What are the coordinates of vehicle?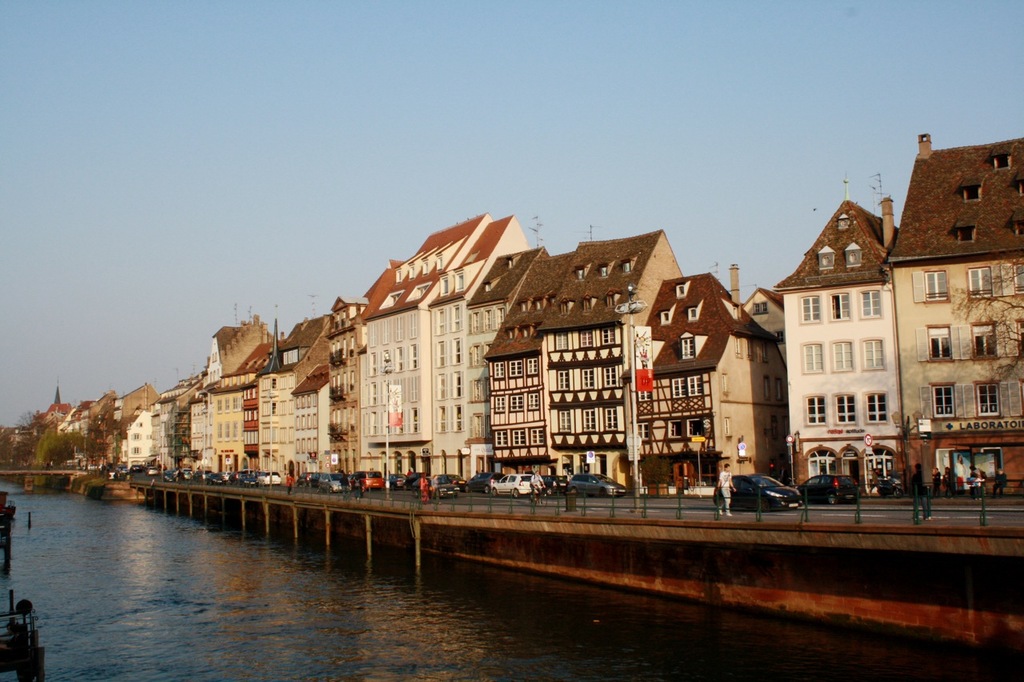
region(248, 473, 272, 489).
